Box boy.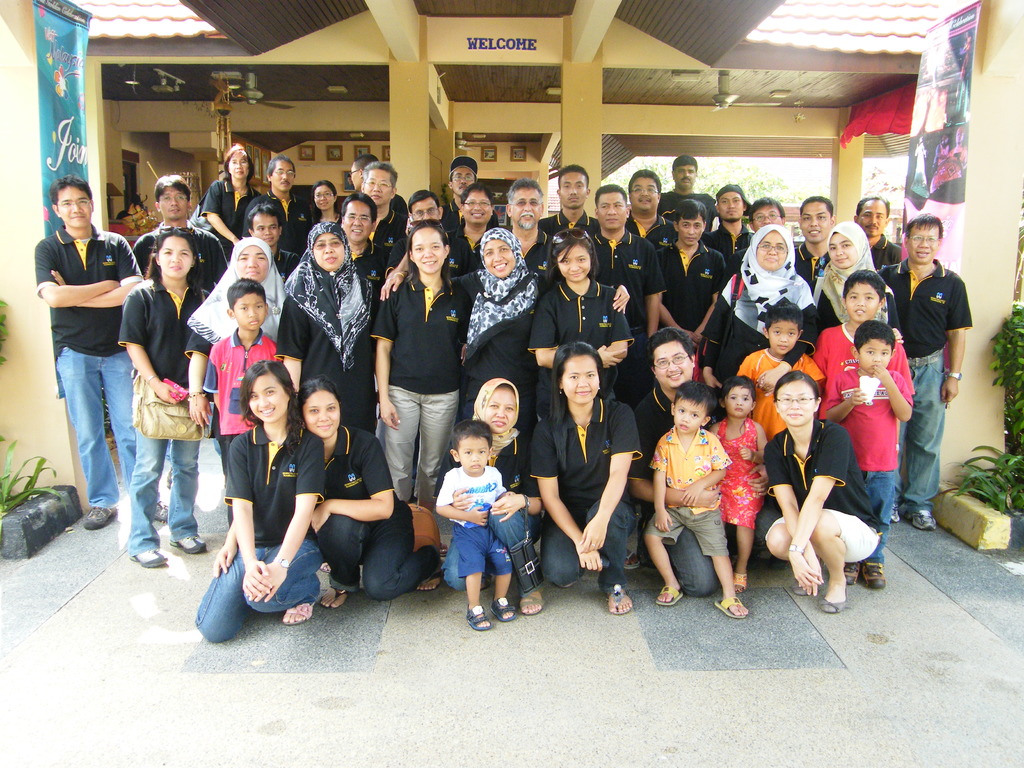
(812,268,915,399).
